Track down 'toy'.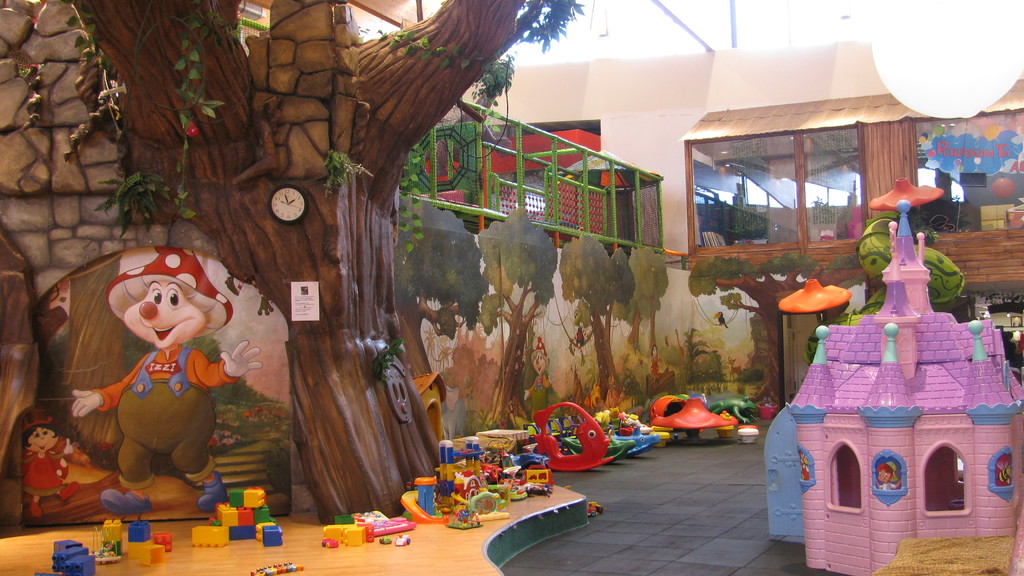
Tracked to detection(767, 200, 1023, 575).
